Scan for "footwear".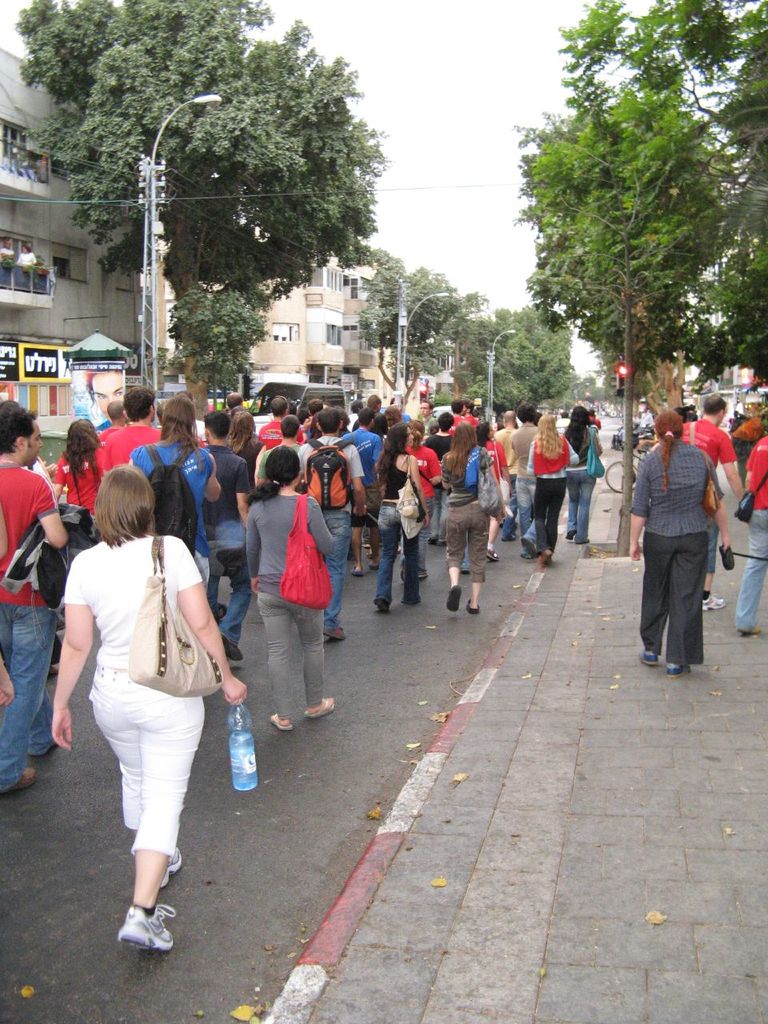
Scan result: bbox=(417, 570, 429, 578).
